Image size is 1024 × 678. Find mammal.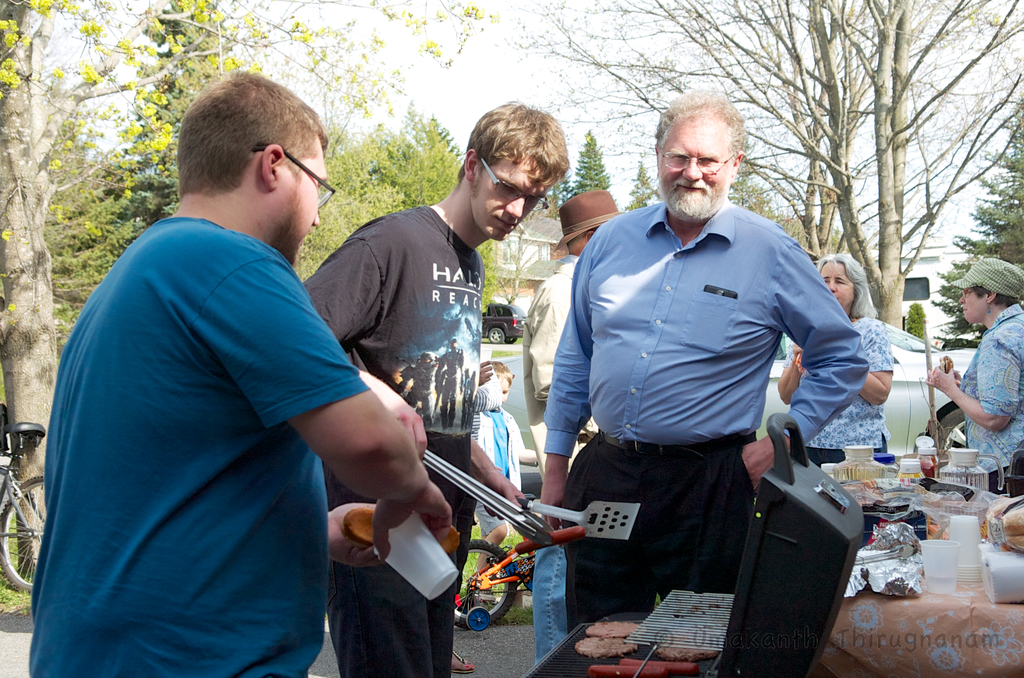
x1=777 y1=255 x2=898 y2=464.
